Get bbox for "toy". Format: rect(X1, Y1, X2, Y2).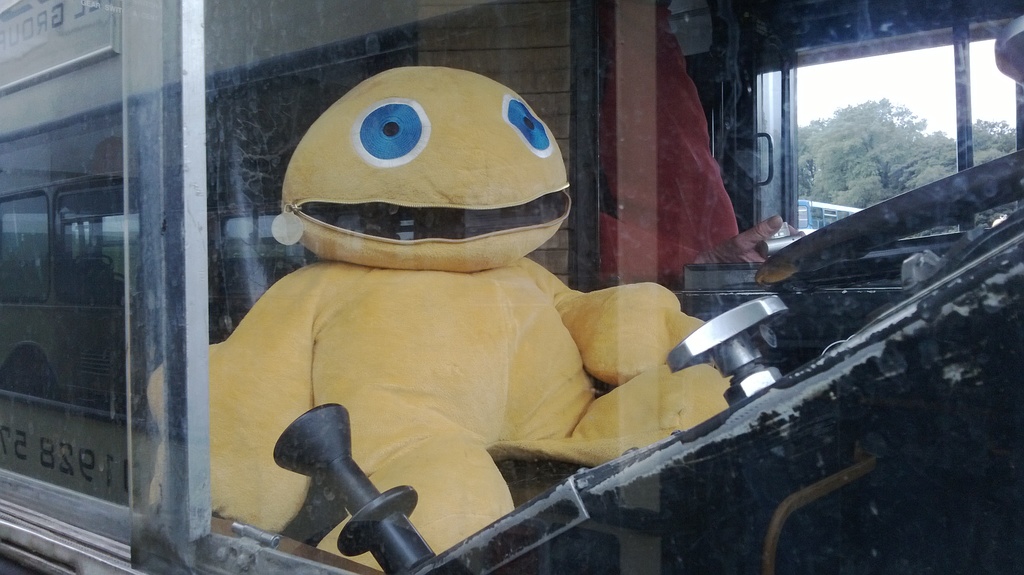
rect(202, 98, 715, 541).
